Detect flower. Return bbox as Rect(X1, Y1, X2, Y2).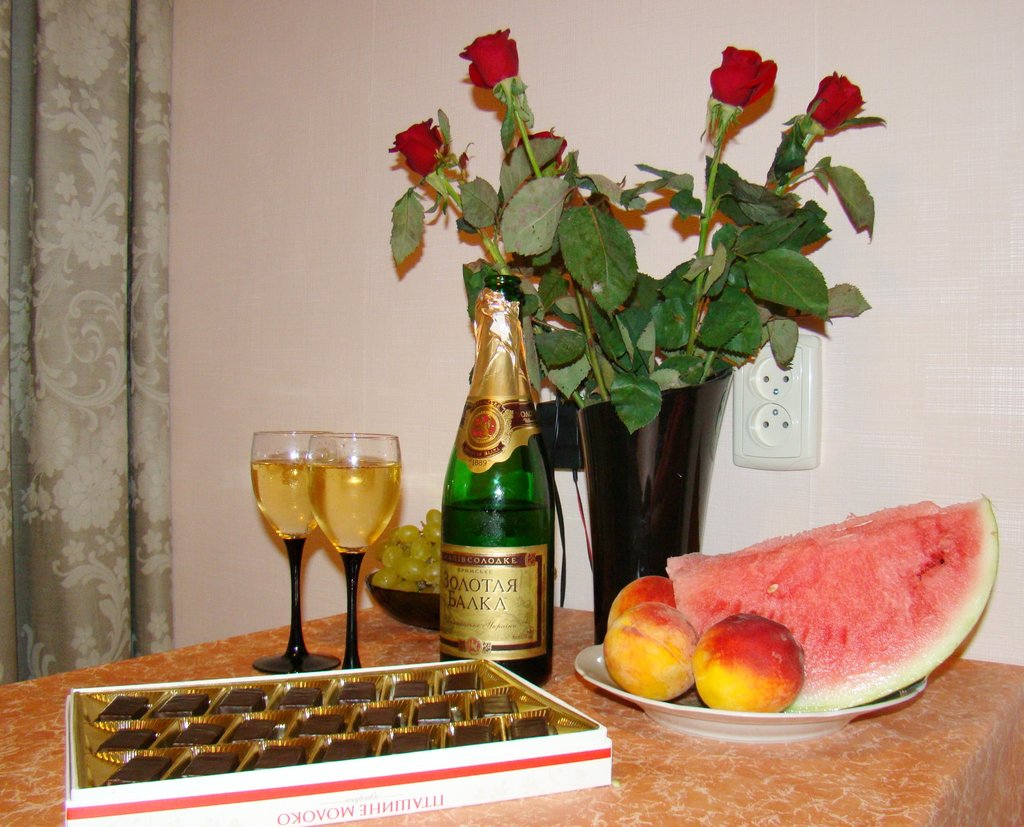
Rect(460, 28, 520, 92).
